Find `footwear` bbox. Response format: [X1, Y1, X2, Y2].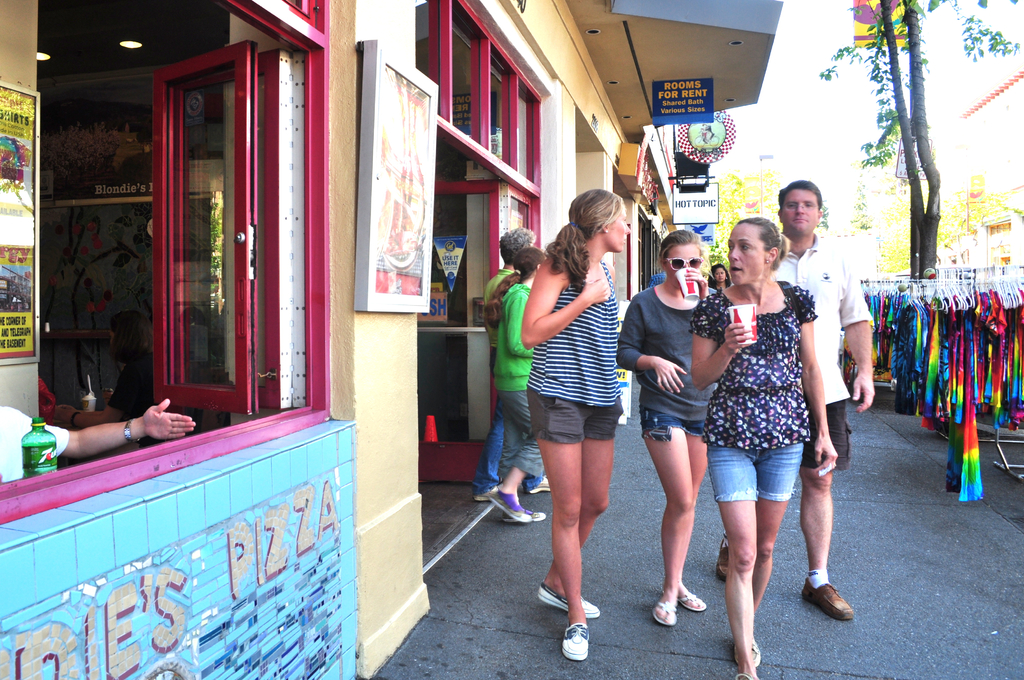
[735, 639, 761, 665].
